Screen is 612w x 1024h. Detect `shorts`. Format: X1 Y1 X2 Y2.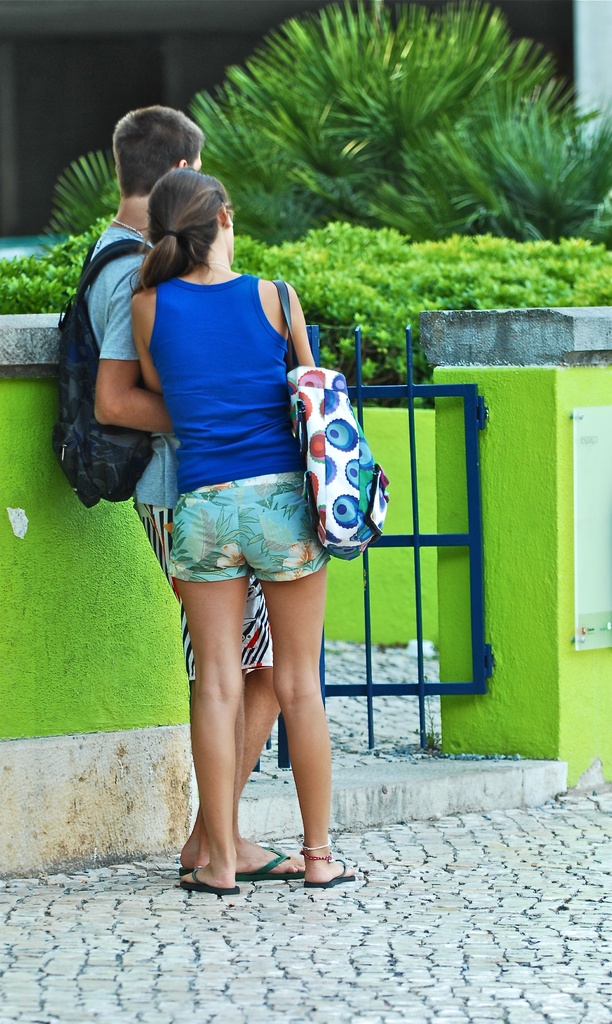
168 472 333 584.
